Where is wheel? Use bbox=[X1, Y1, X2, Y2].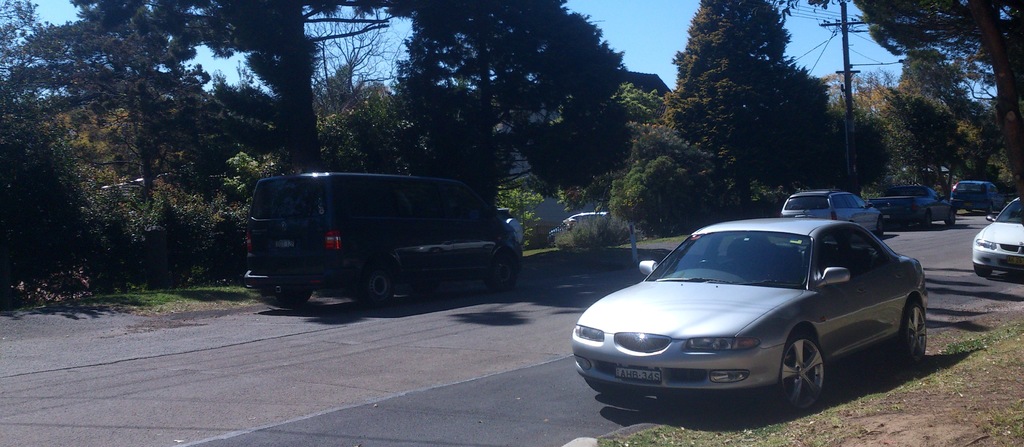
bbox=[360, 264, 399, 306].
